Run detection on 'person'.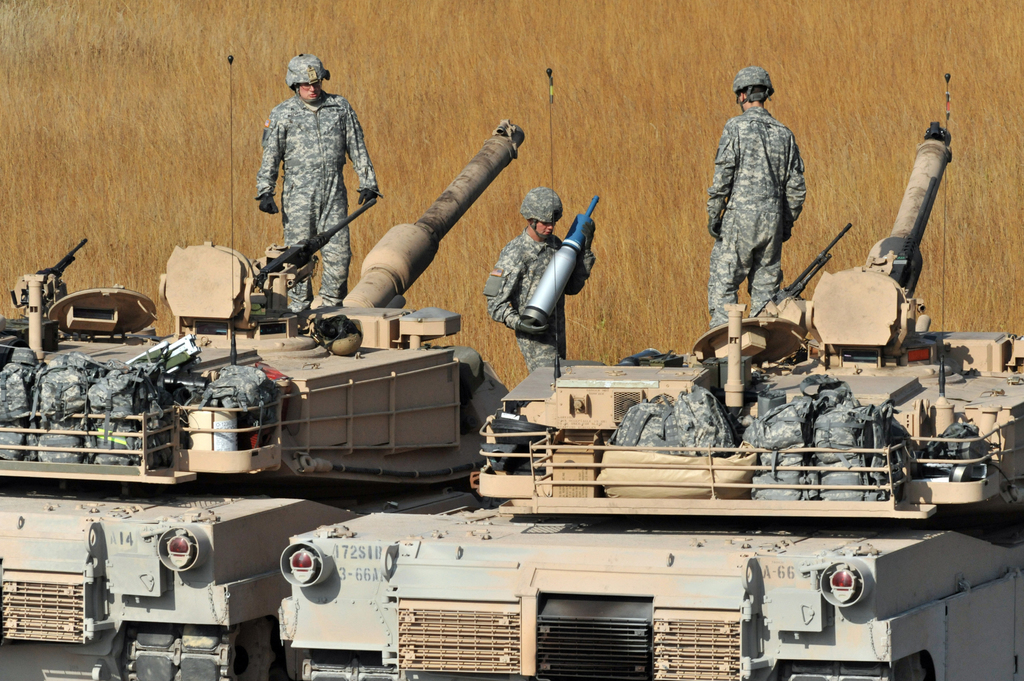
Result: Rect(481, 182, 596, 373).
